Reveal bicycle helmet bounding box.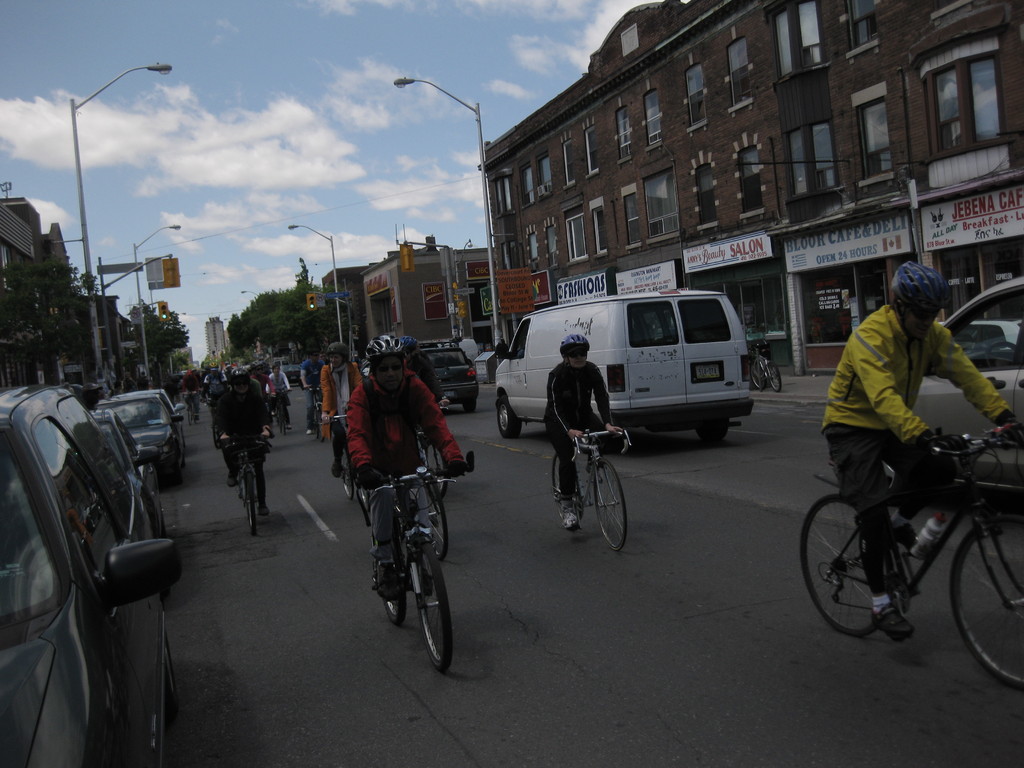
Revealed: (234, 361, 253, 378).
